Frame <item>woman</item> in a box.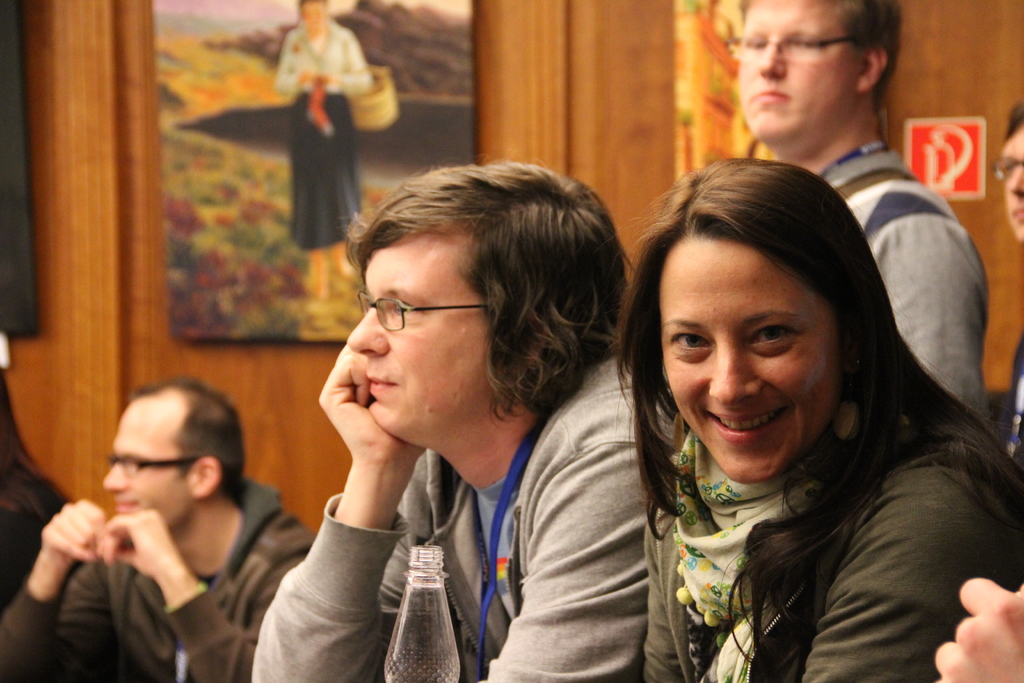
region(250, 157, 676, 682).
